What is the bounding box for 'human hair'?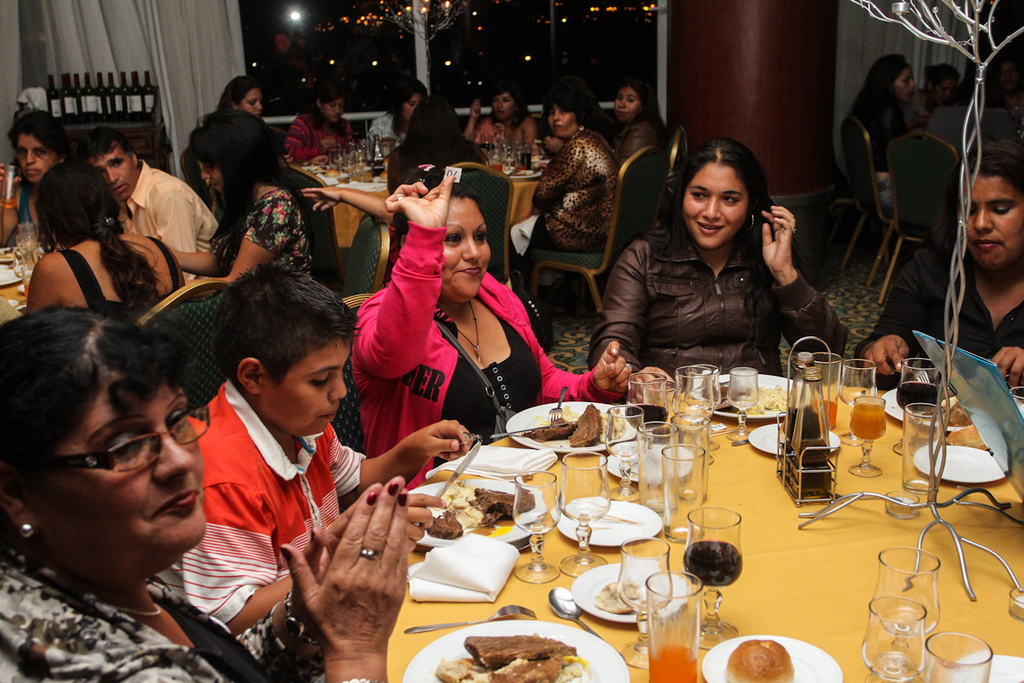
detection(207, 255, 359, 383).
